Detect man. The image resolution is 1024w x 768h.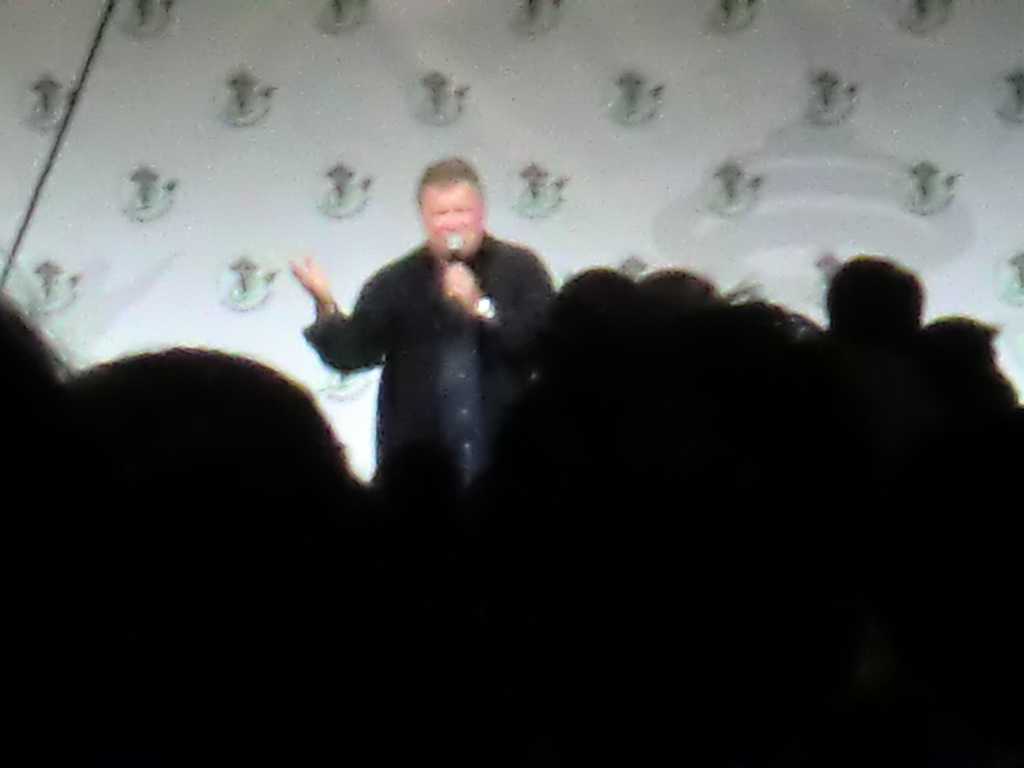
bbox=[305, 164, 562, 550].
